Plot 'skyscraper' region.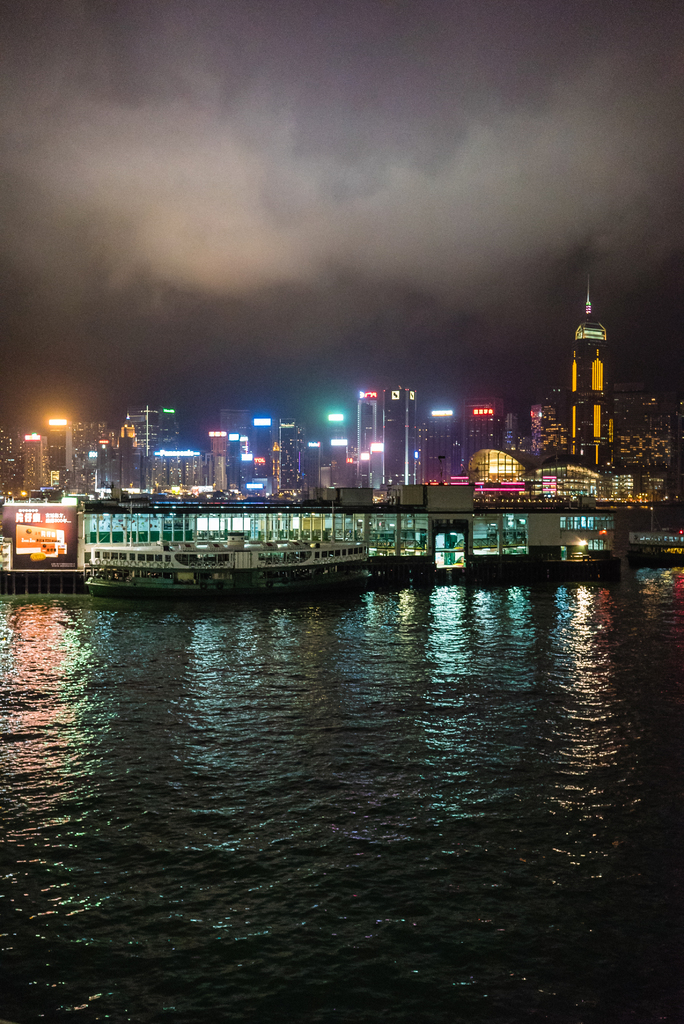
Plotted at detection(161, 406, 177, 449).
